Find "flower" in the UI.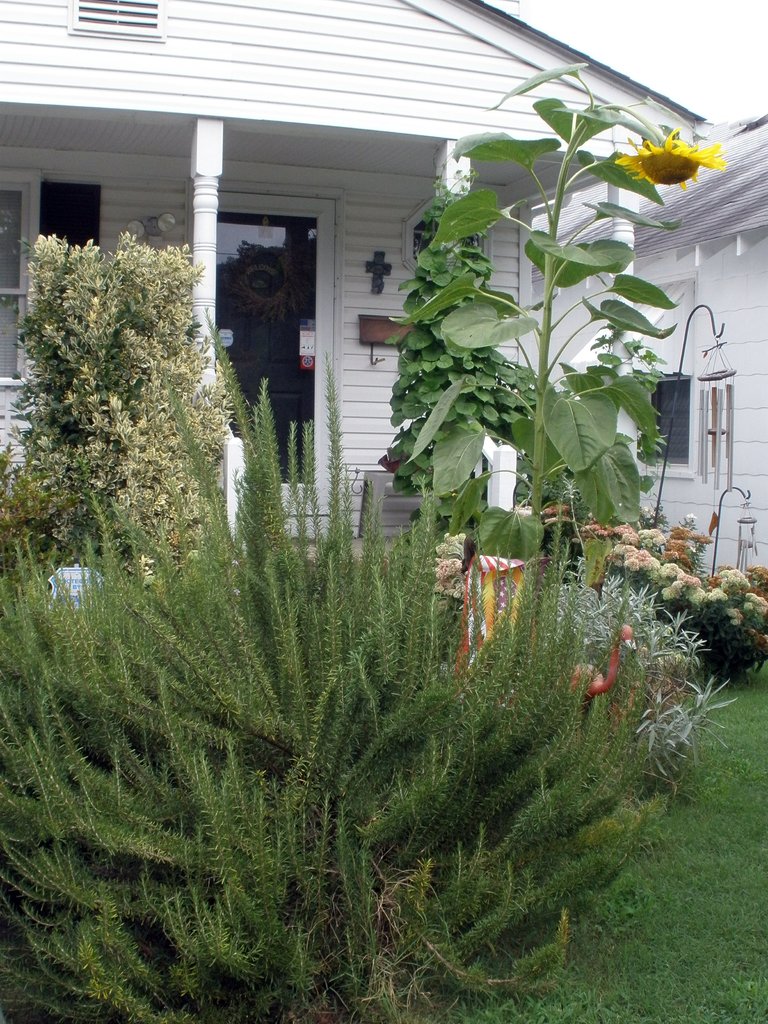
UI element at detection(683, 510, 697, 531).
